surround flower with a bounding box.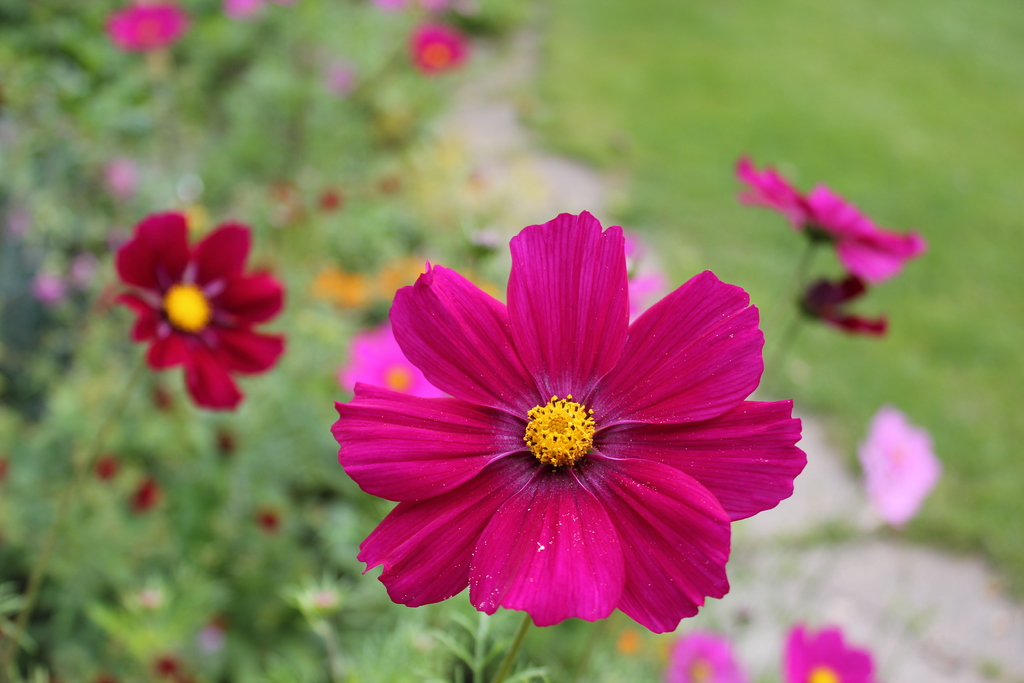
{"left": 774, "top": 626, "right": 879, "bottom": 682}.
